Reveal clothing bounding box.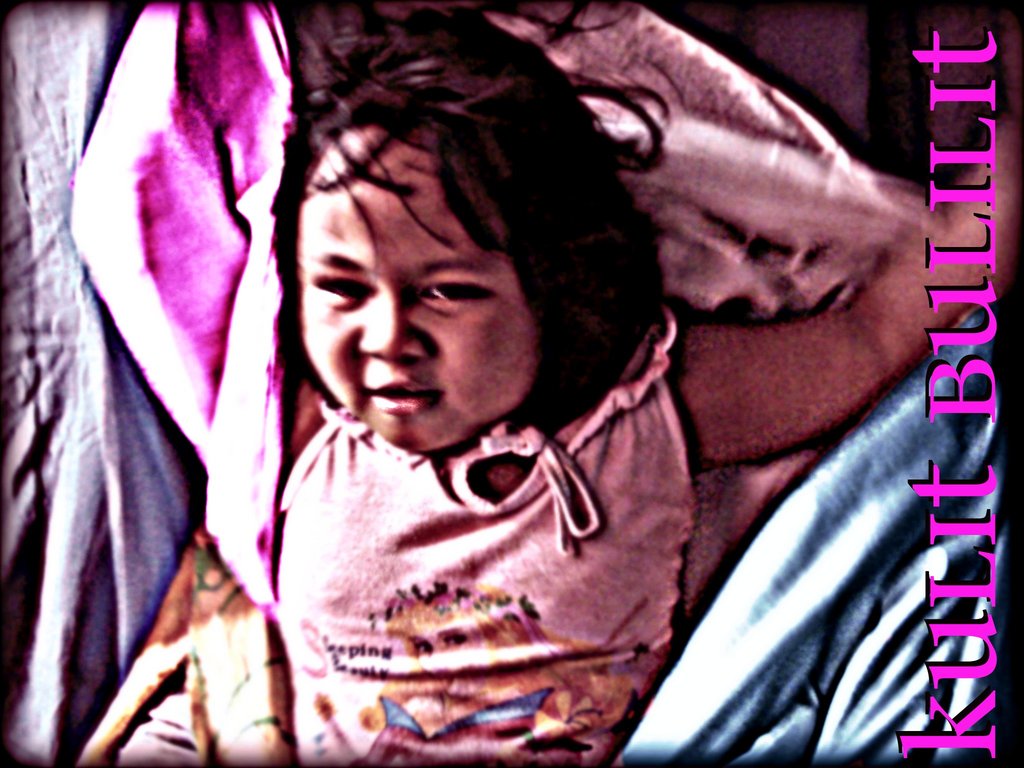
Revealed: (x1=73, y1=0, x2=913, y2=755).
